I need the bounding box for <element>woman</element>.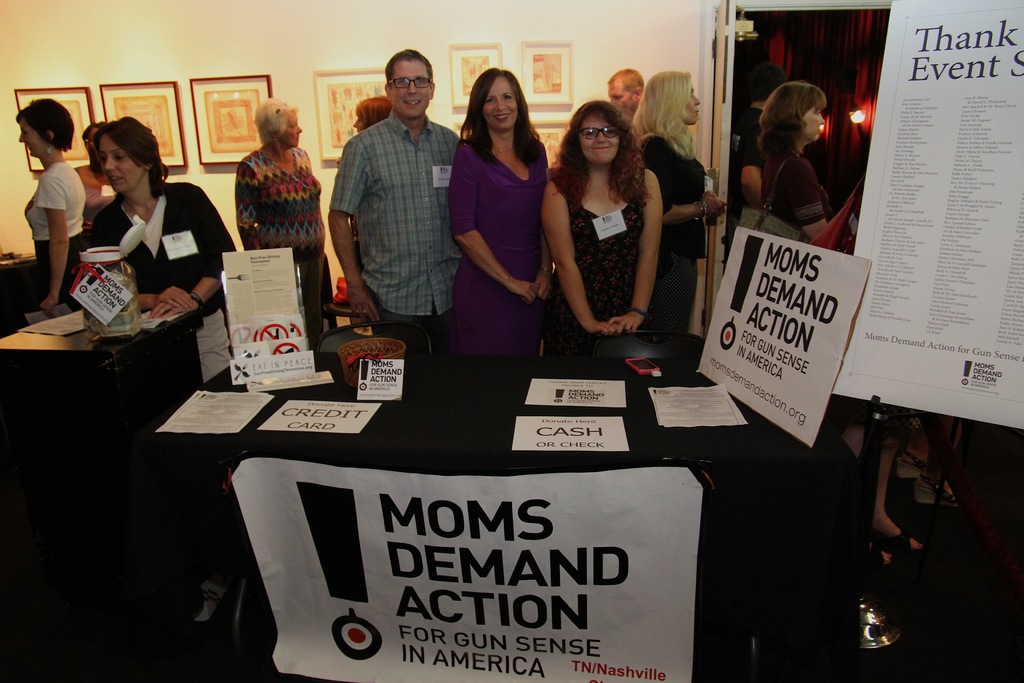
Here it is: detection(18, 95, 88, 318).
